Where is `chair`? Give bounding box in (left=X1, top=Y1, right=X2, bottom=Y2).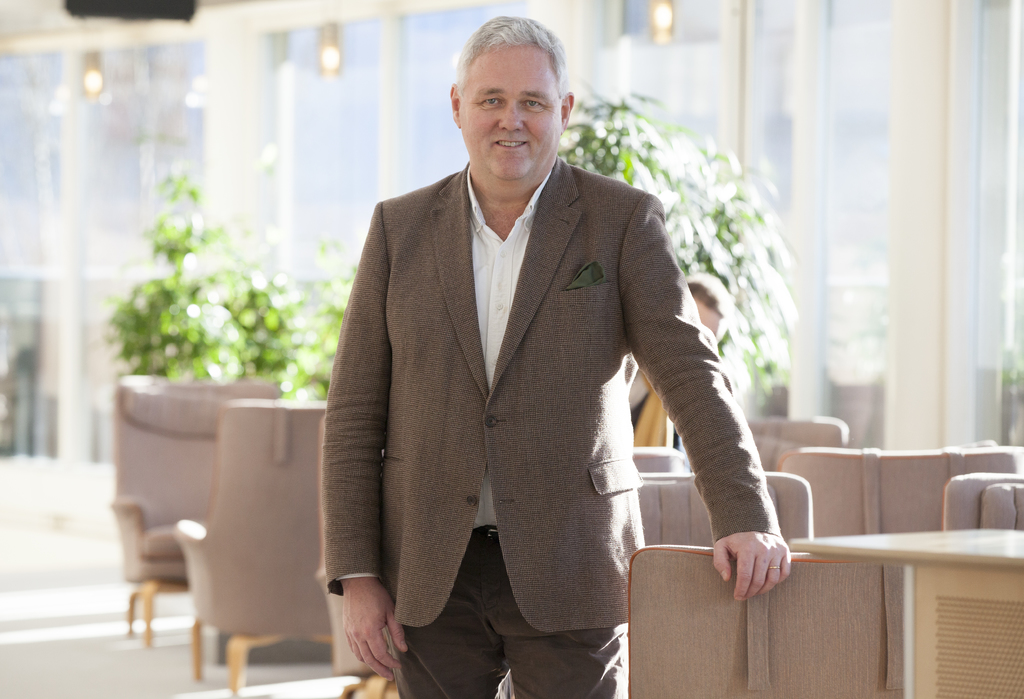
(left=941, top=470, right=1023, bottom=527).
